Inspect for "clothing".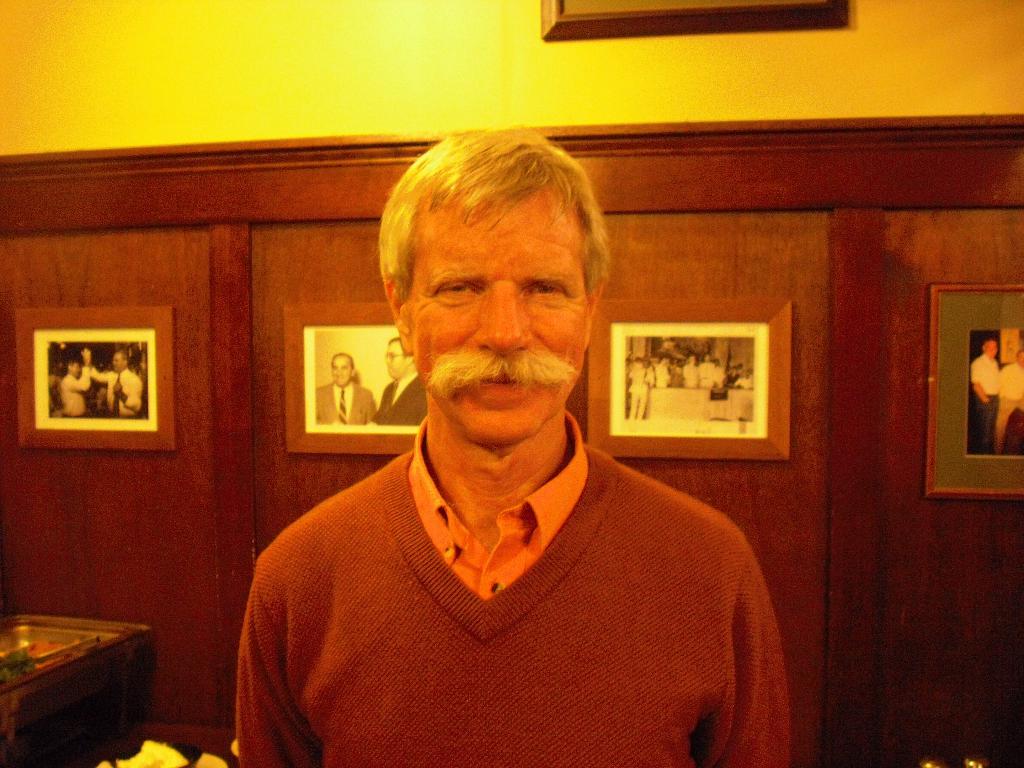
Inspection: pyautogui.locateOnScreen(975, 342, 992, 453).
